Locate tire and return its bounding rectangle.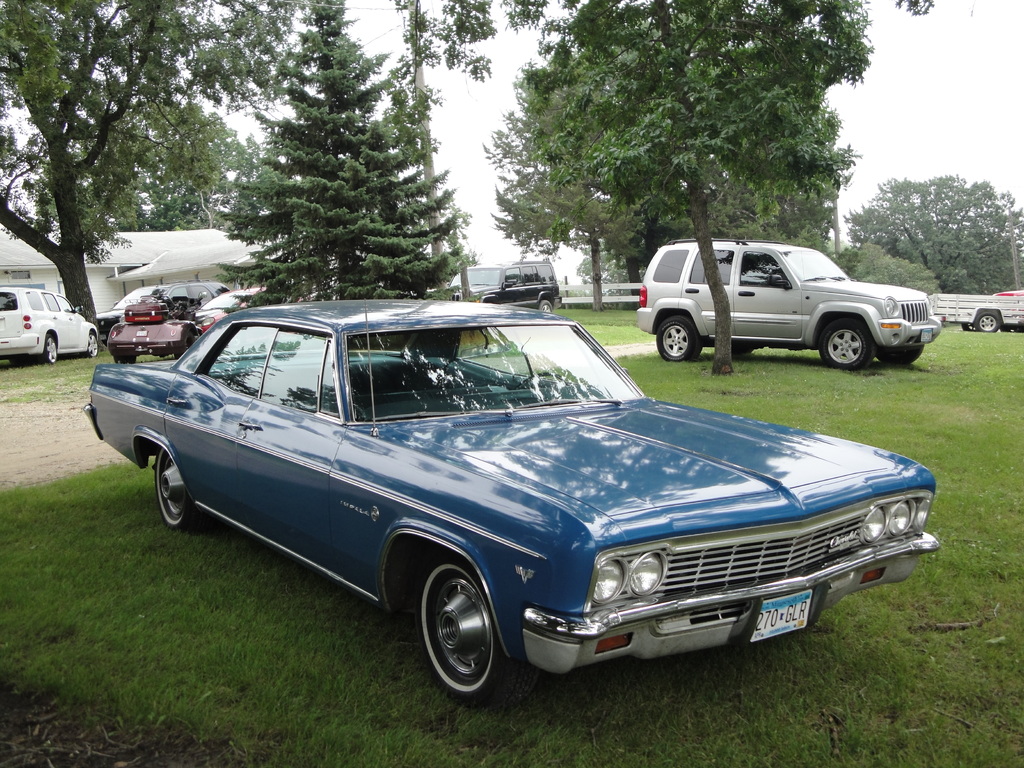
region(45, 333, 60, 368).
